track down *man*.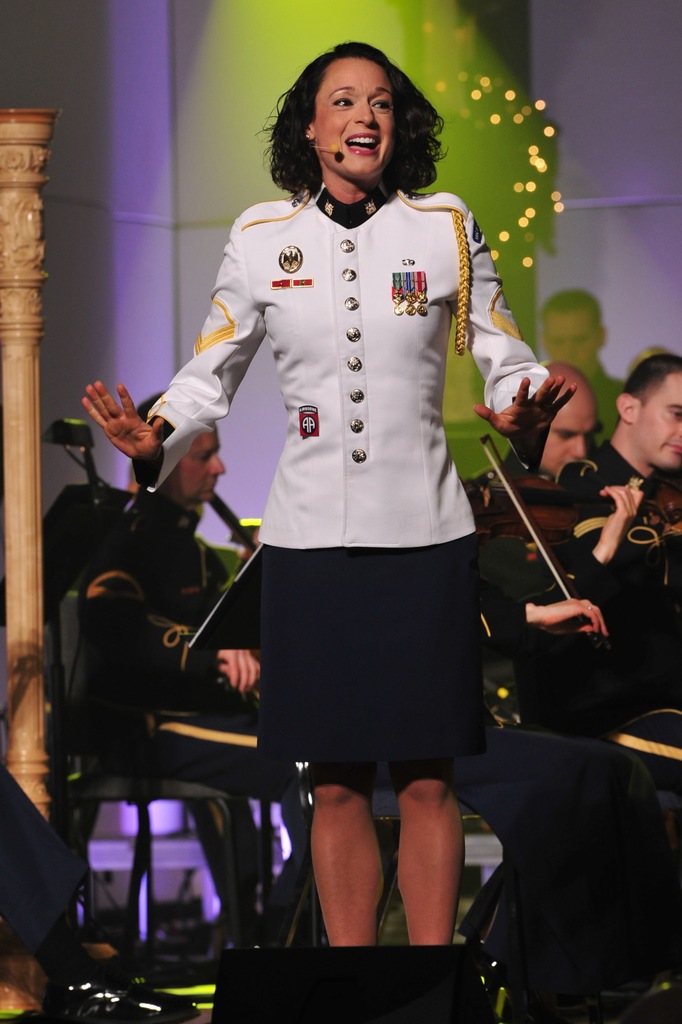
Tracked to 529,286,622,428.
